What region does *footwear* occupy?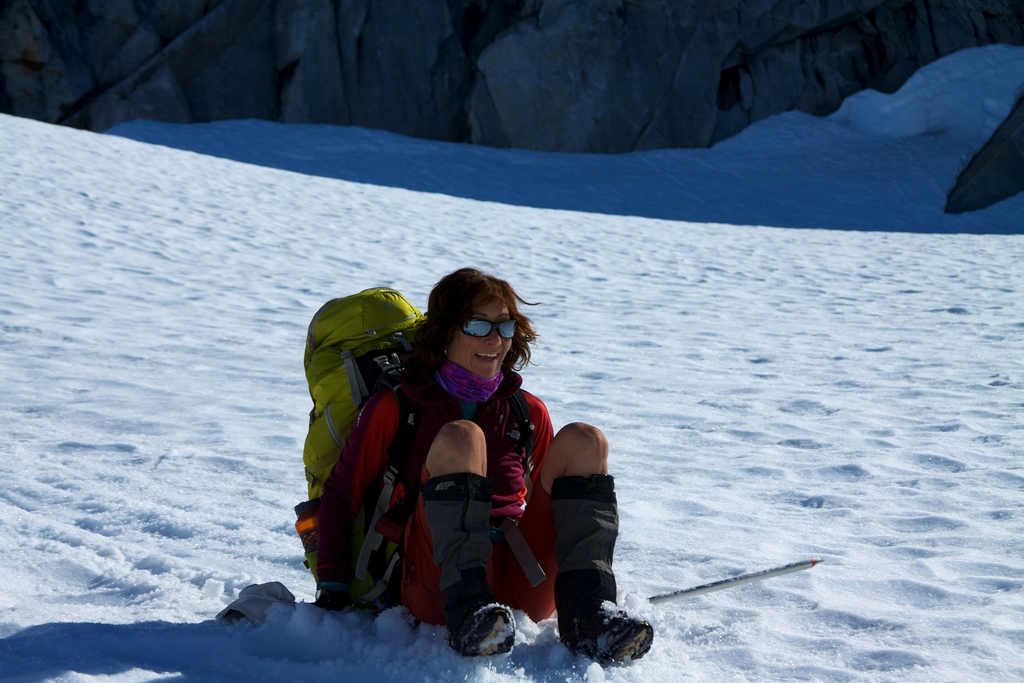
box=[447, 604, 527, 664].
